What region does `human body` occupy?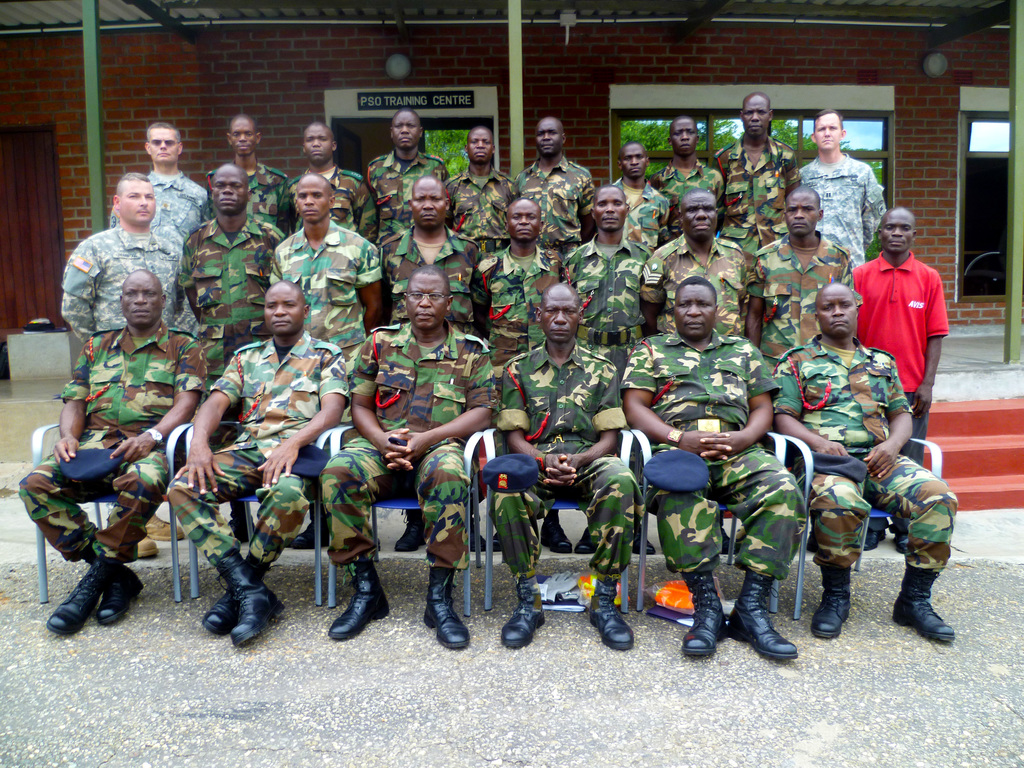
bbox=(369, 106, 458, 321).
